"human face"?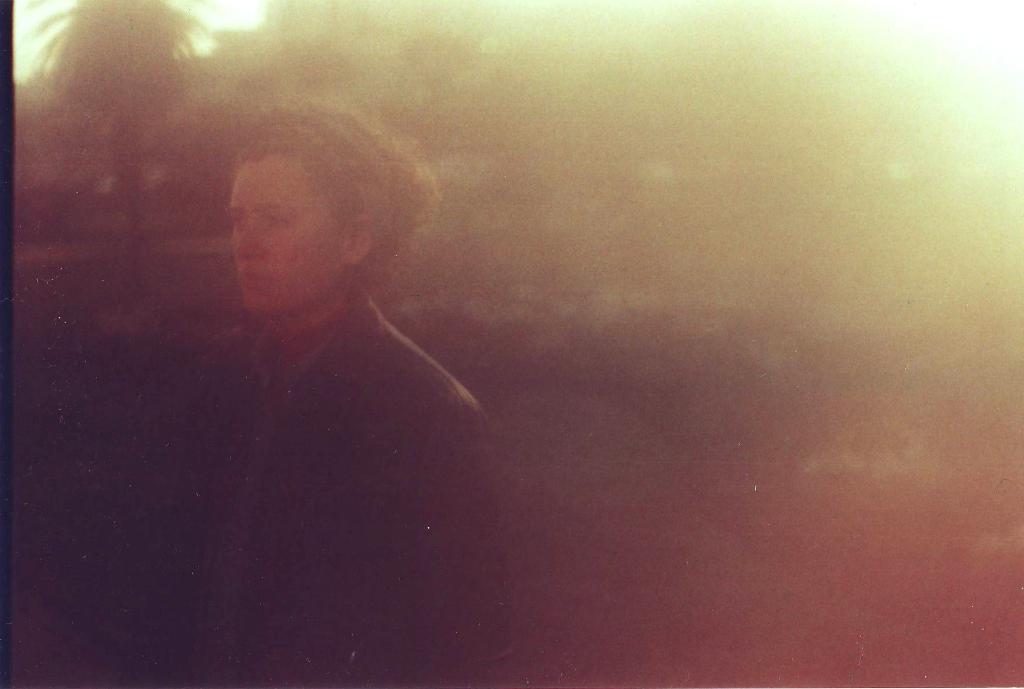
[229,155,356,320]
